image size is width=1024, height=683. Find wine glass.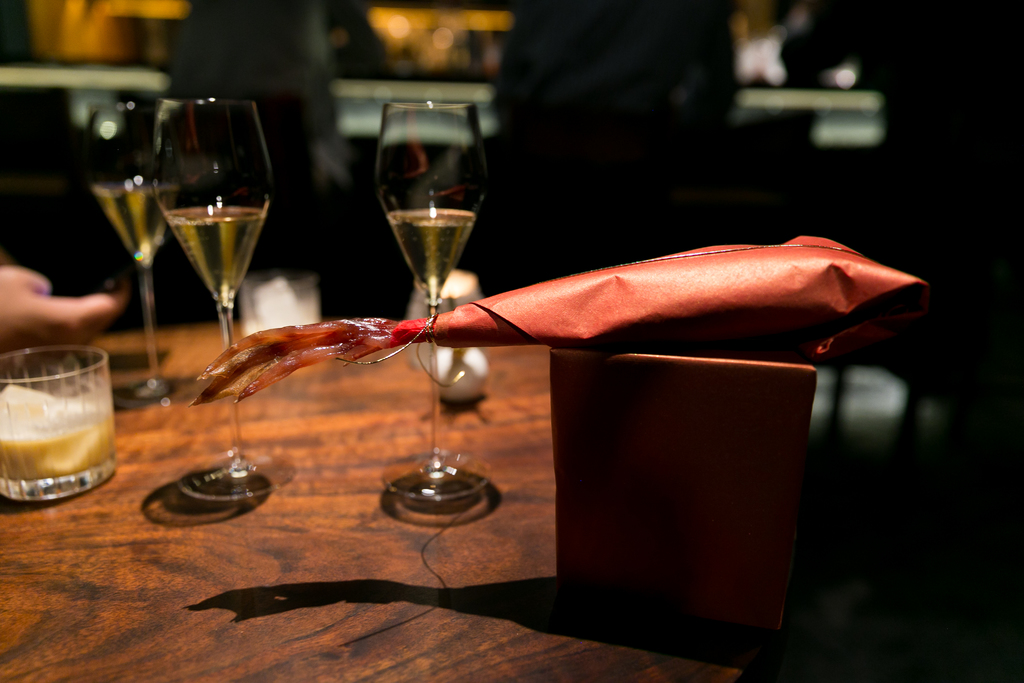
(x1=85, y1=101, x2=172, y2=397).
